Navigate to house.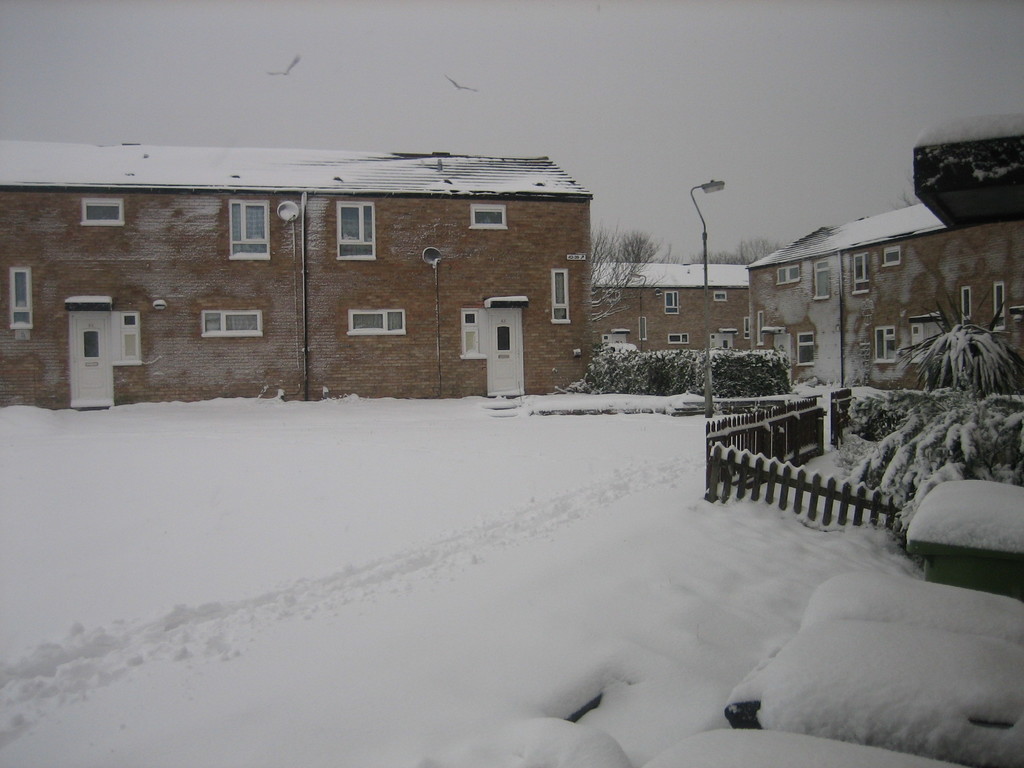
Navigation target: crop(27, 124, 631, 403).
